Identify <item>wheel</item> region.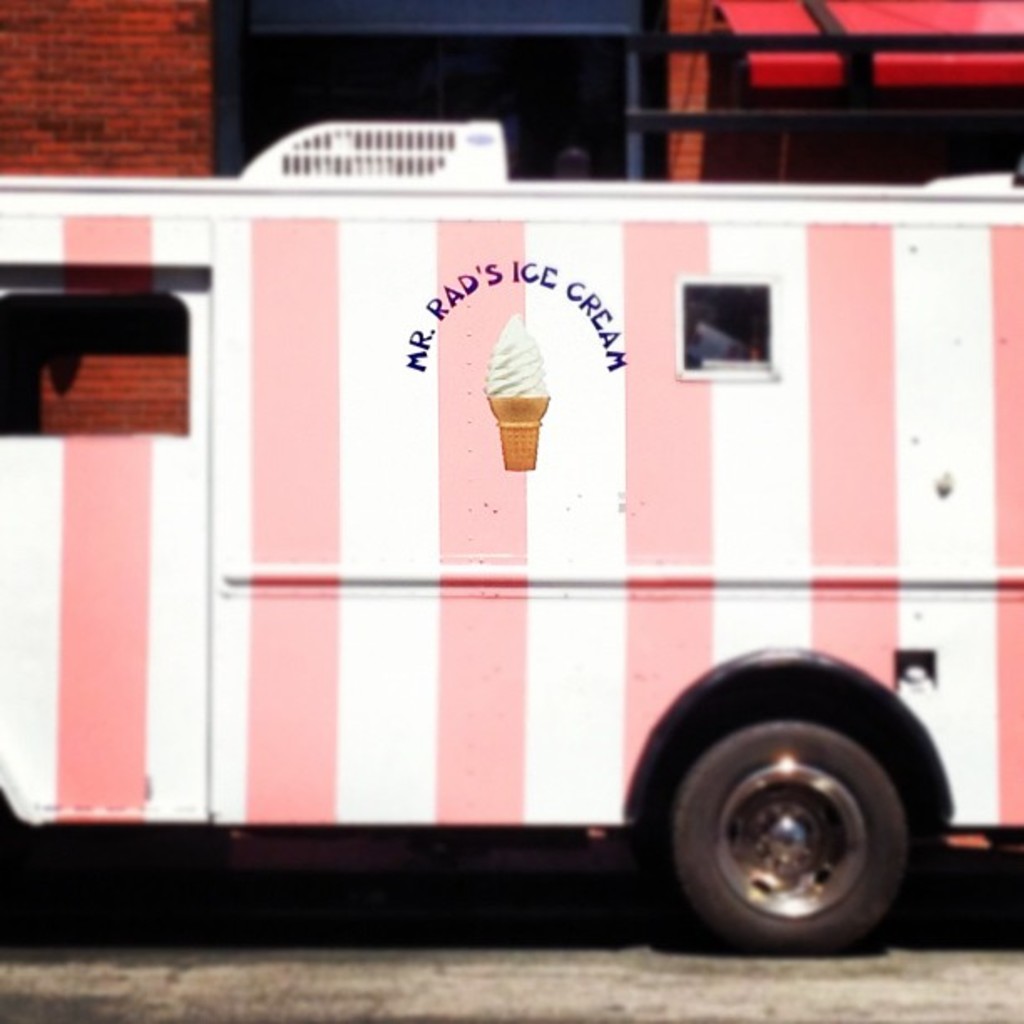
Region: [x1=646, y1=691, x2=939, y2=954].
